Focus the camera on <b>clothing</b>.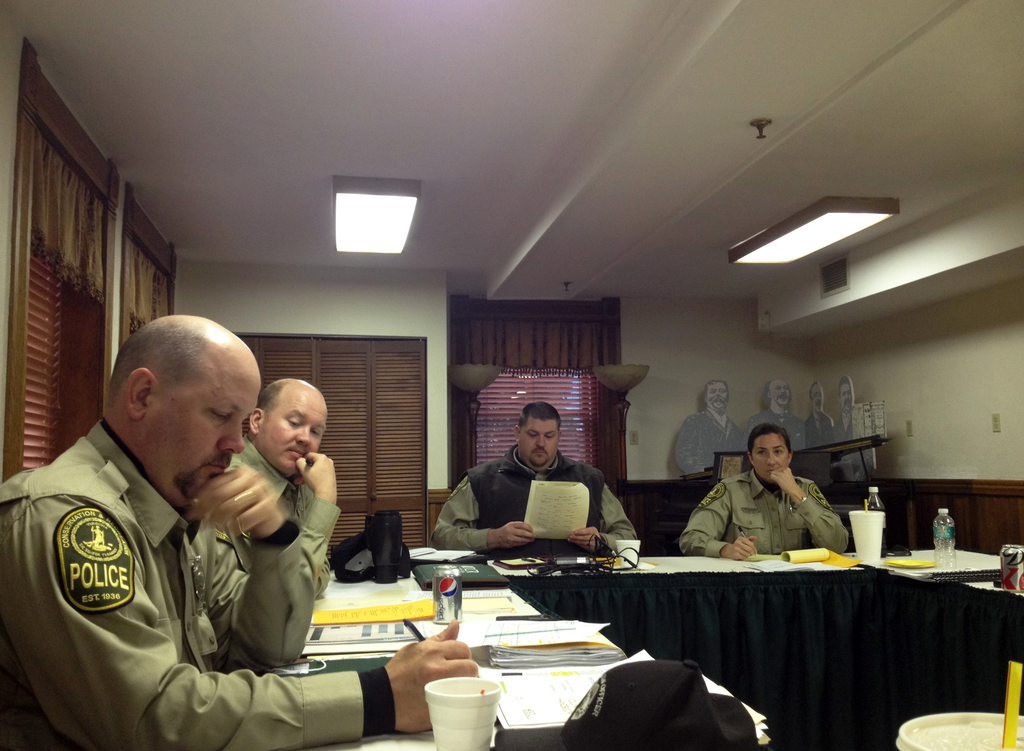
Focus region: 677, 462, 853, 565.
